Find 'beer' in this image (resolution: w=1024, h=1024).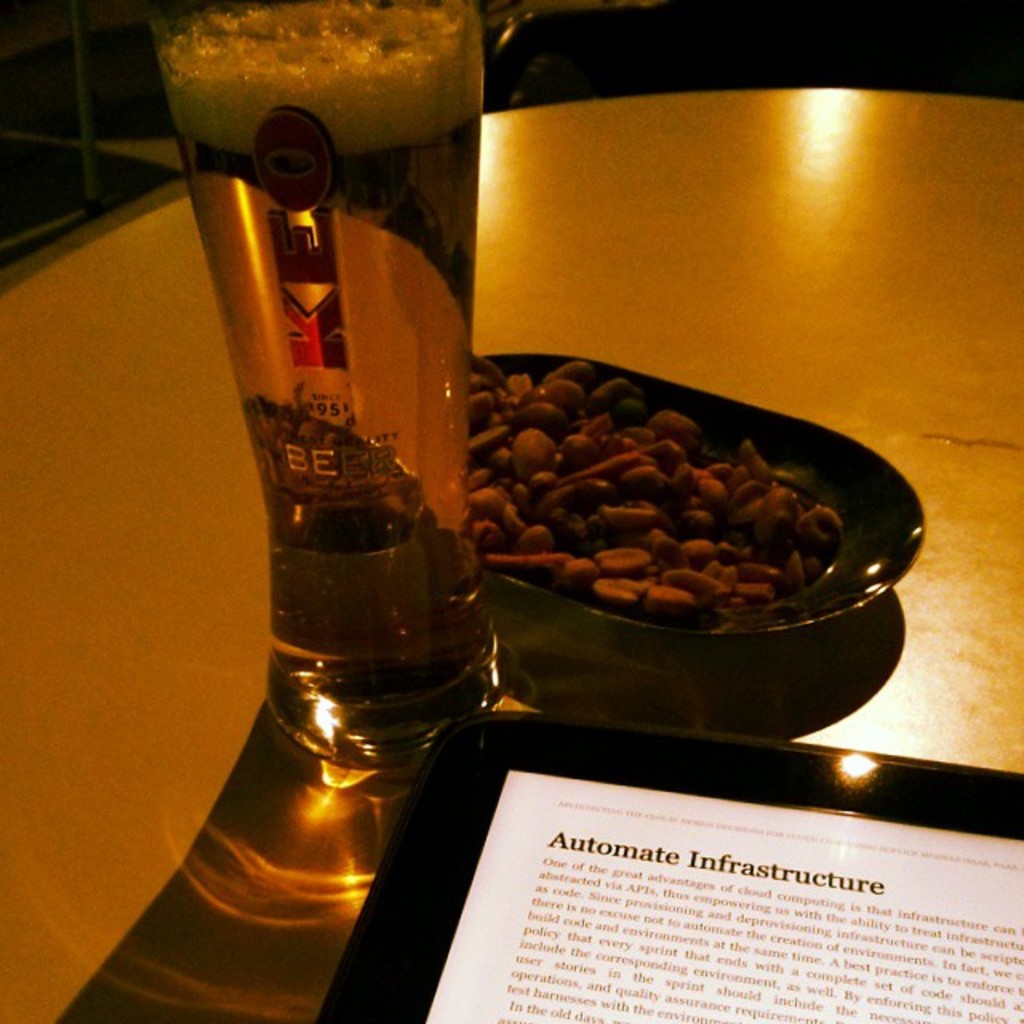
x1=162 y1=0 x2=478 y2=651.
